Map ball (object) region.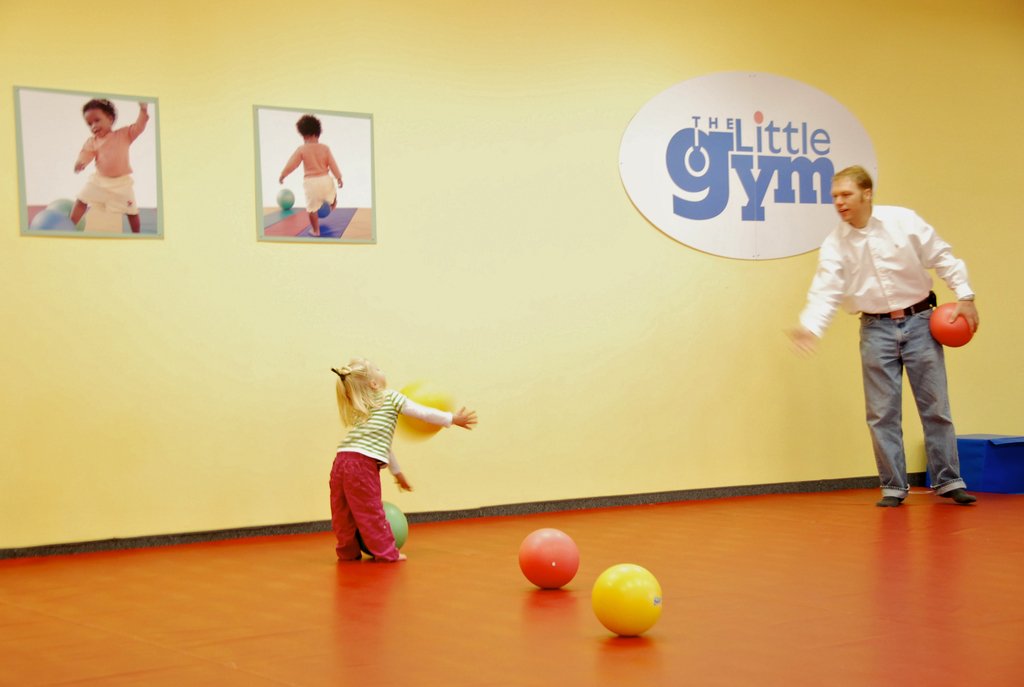
Mapped to box=[272, 187, 292, 207].
